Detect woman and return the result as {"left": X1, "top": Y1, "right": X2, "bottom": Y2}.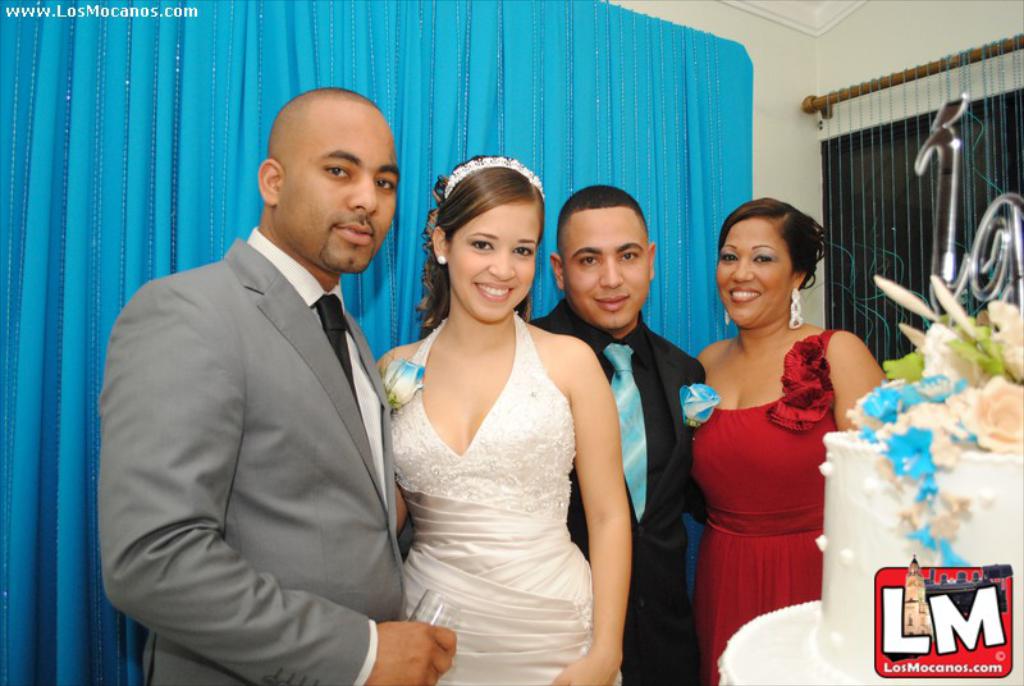
{"left": 362, "top": 152, "right": 623, "bottom": 685}.
